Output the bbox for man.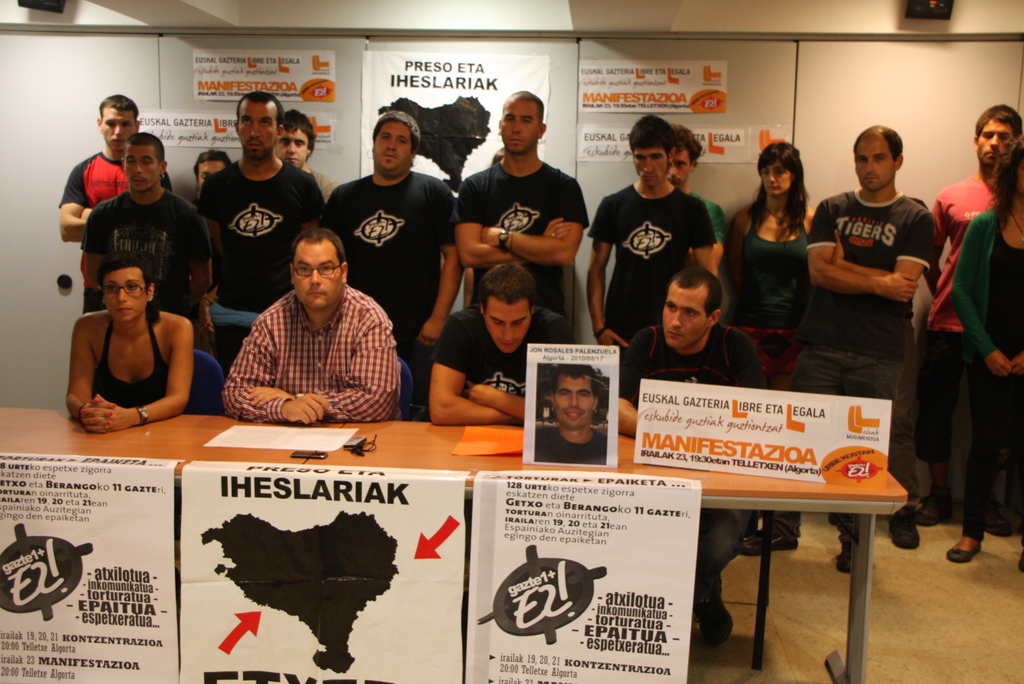
box=[585, 110, 716, 361].
